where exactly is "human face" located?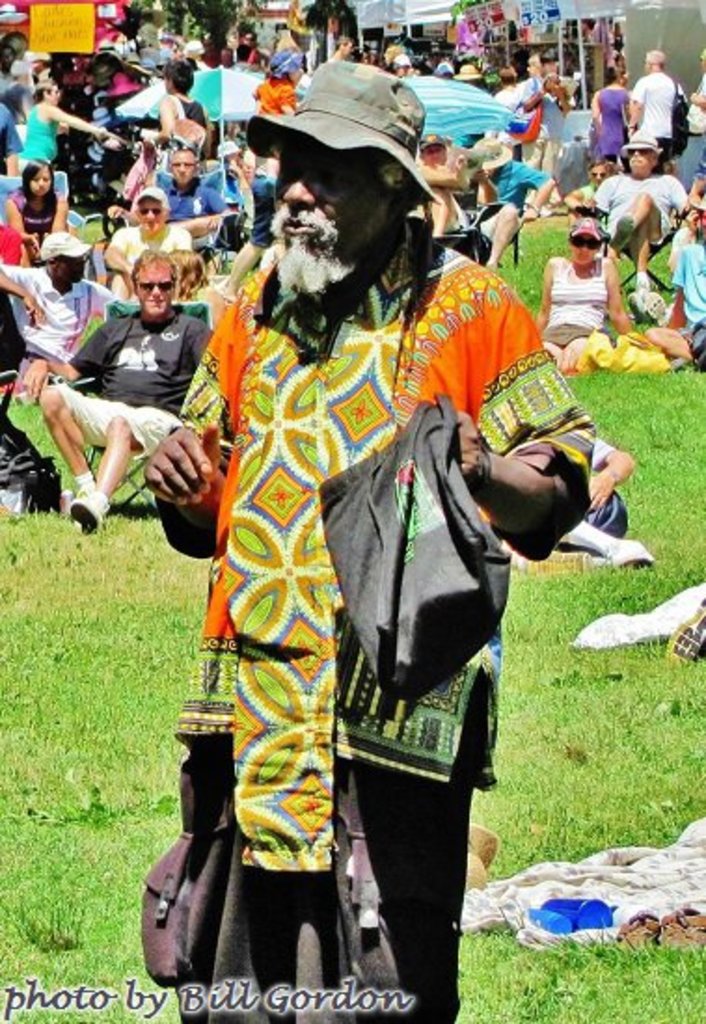
Its bounding box is (45, 84, 63, 104).
